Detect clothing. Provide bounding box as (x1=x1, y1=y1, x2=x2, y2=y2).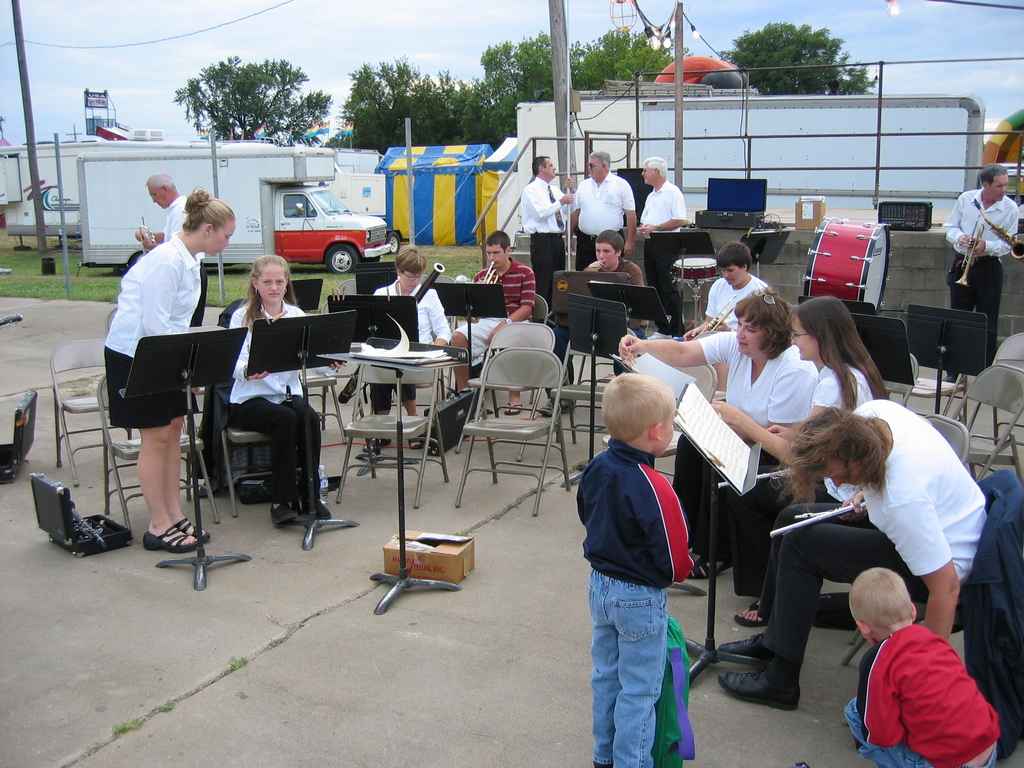
(x1=103, y1=222, x2=202, y2=426).
